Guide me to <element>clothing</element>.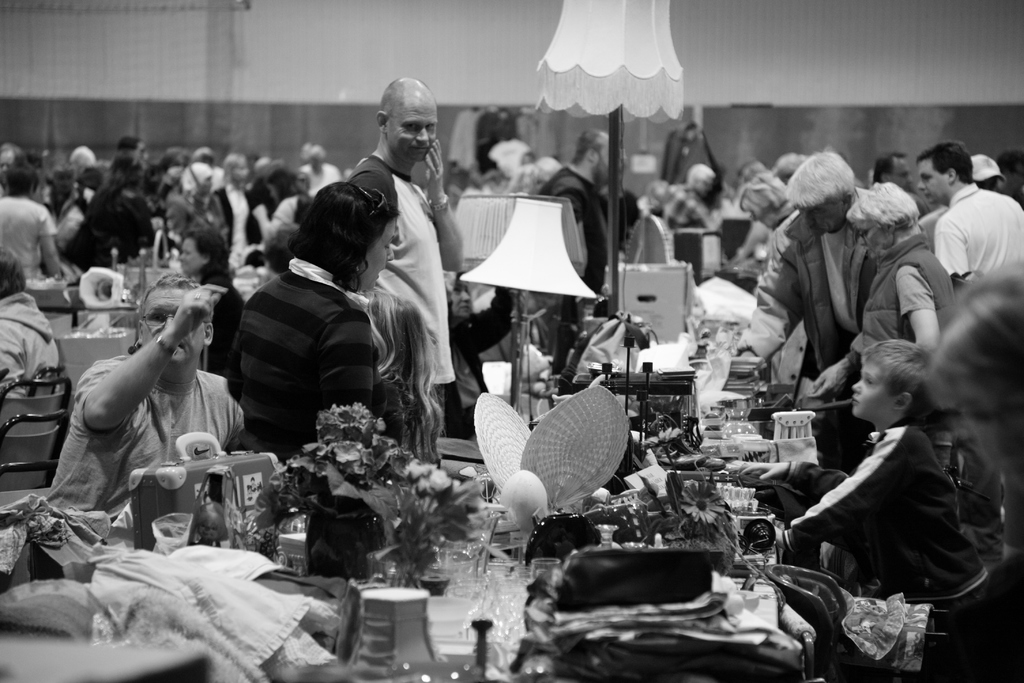
Guidance: <bbox>84, 193, 161, 264</bbox>.
